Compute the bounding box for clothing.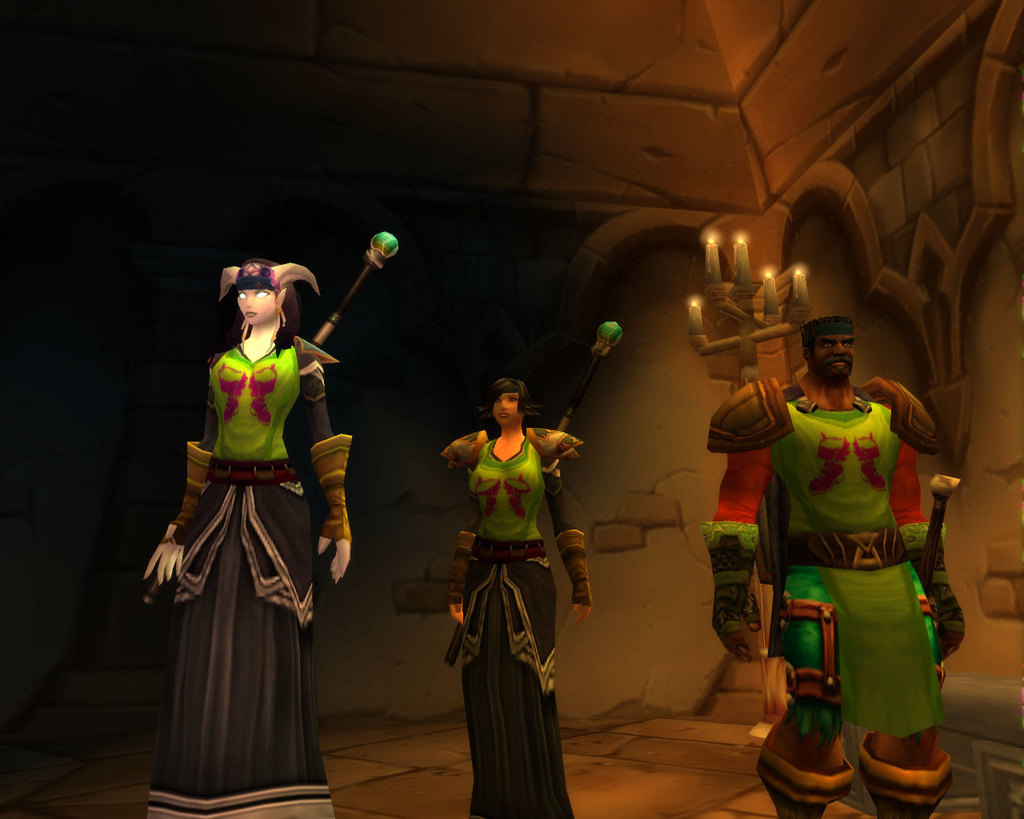
crop(753, 360, 951, 758).
